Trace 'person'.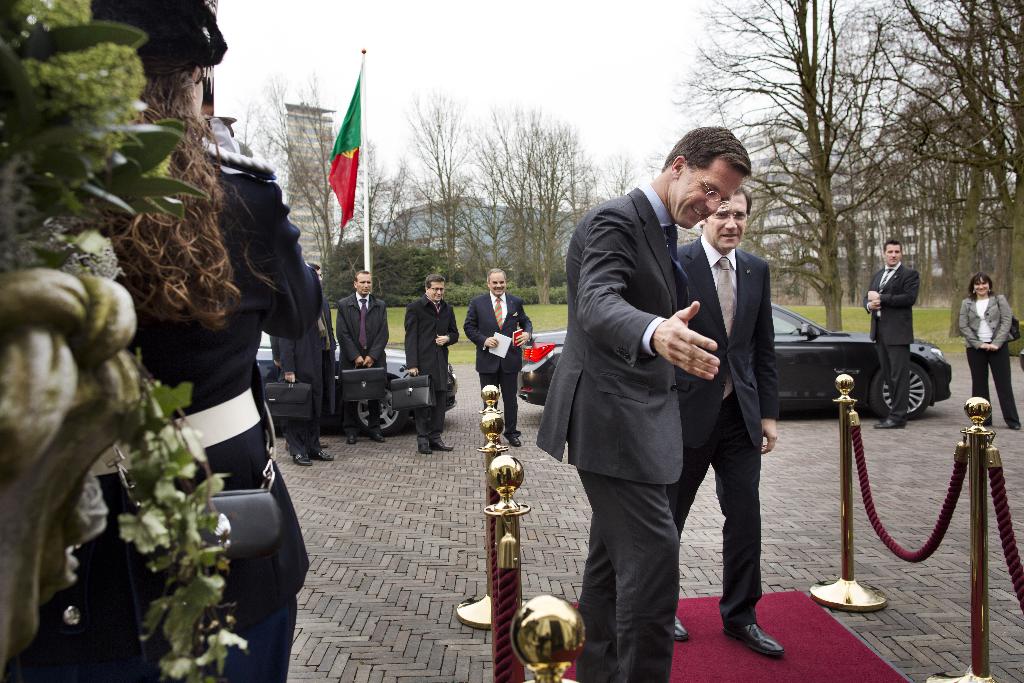
Traced to region(662, 186, 783, 662).
